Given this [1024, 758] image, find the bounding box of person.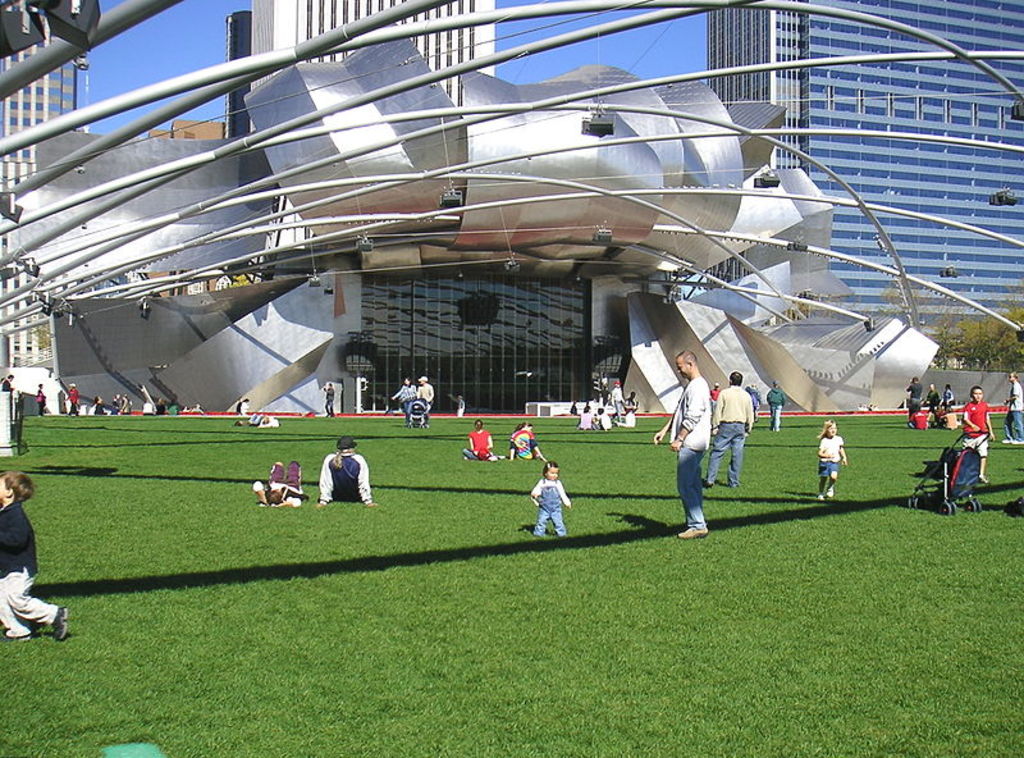
509 424 541 461.
